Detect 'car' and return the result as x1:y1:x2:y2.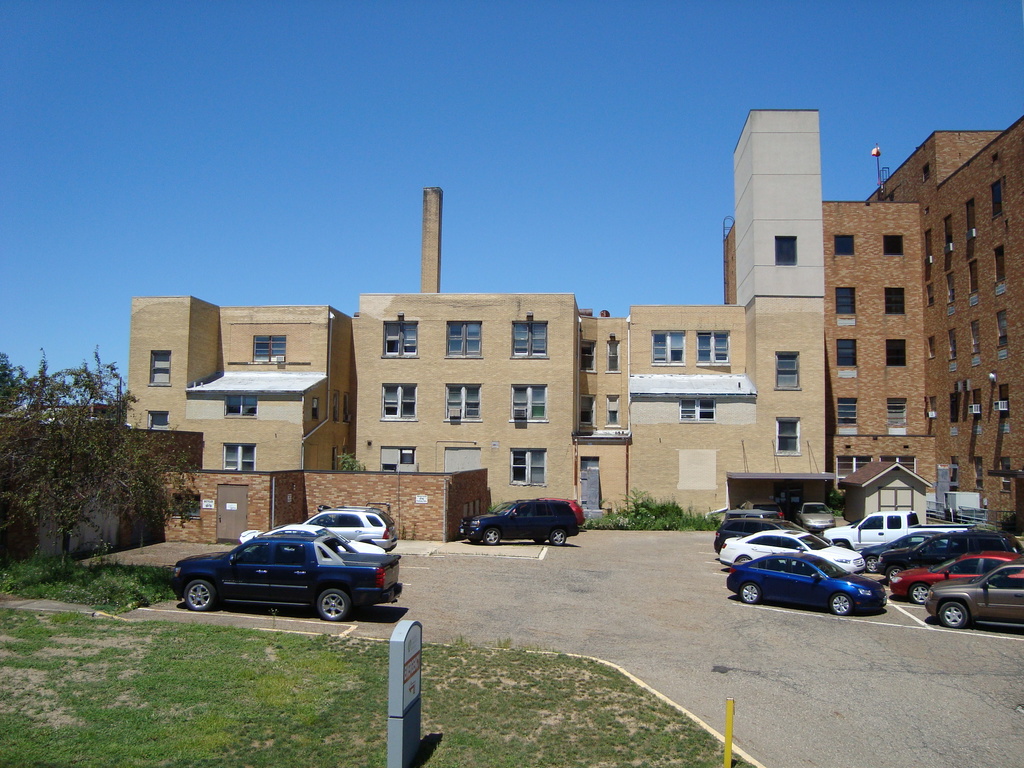
924:560:1023:631.
